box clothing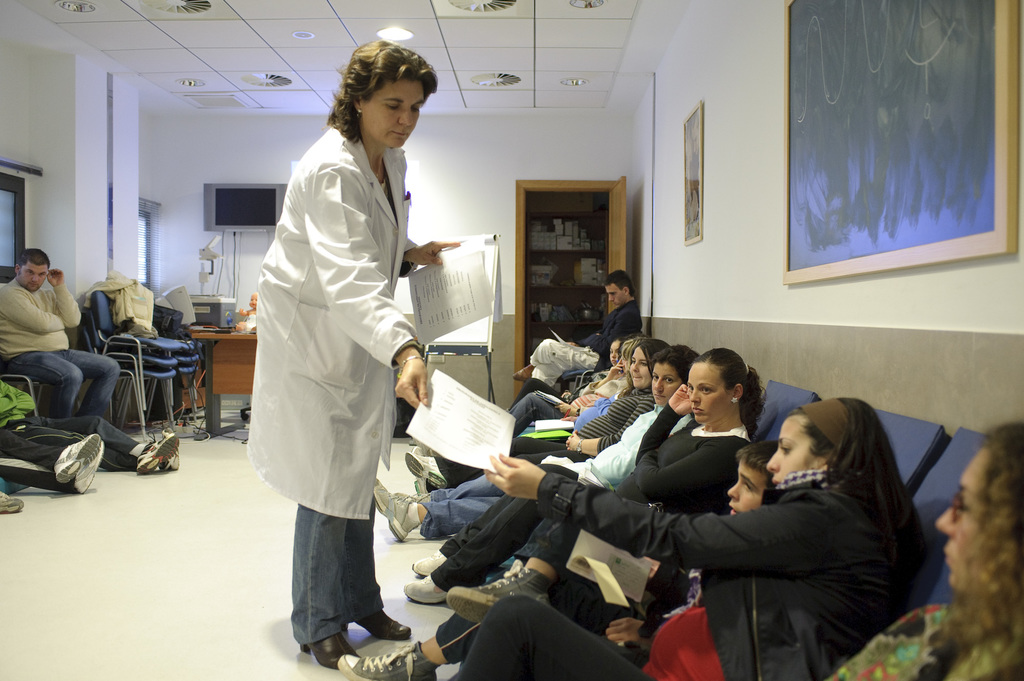
locate(572, 296, 646, 367)
